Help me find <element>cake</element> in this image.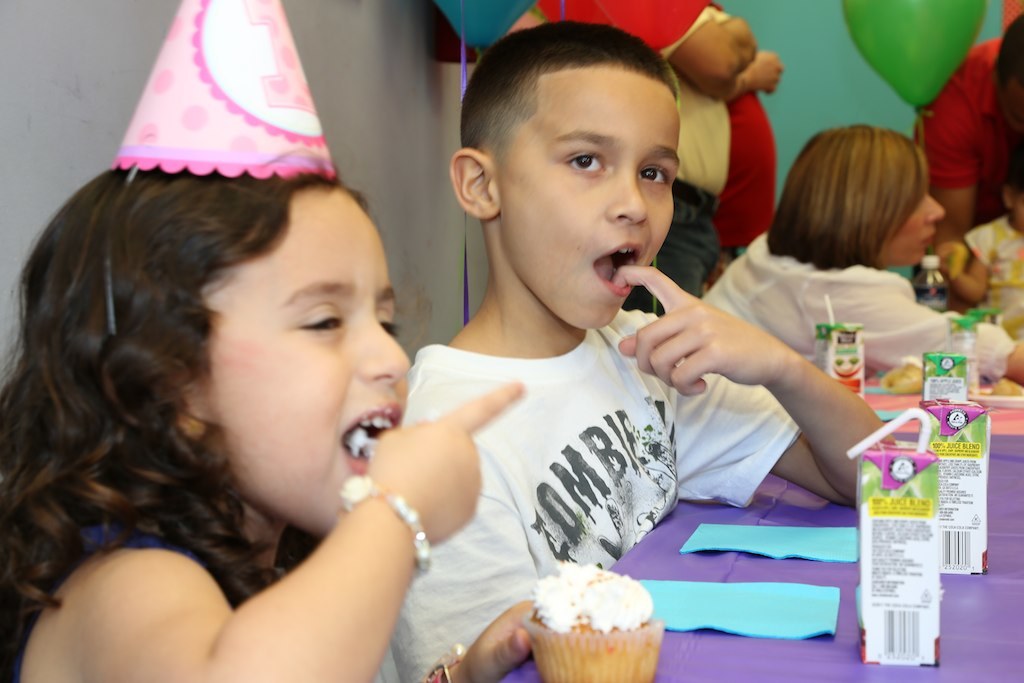
Found it: Rect(522, 556, 667, 682).
